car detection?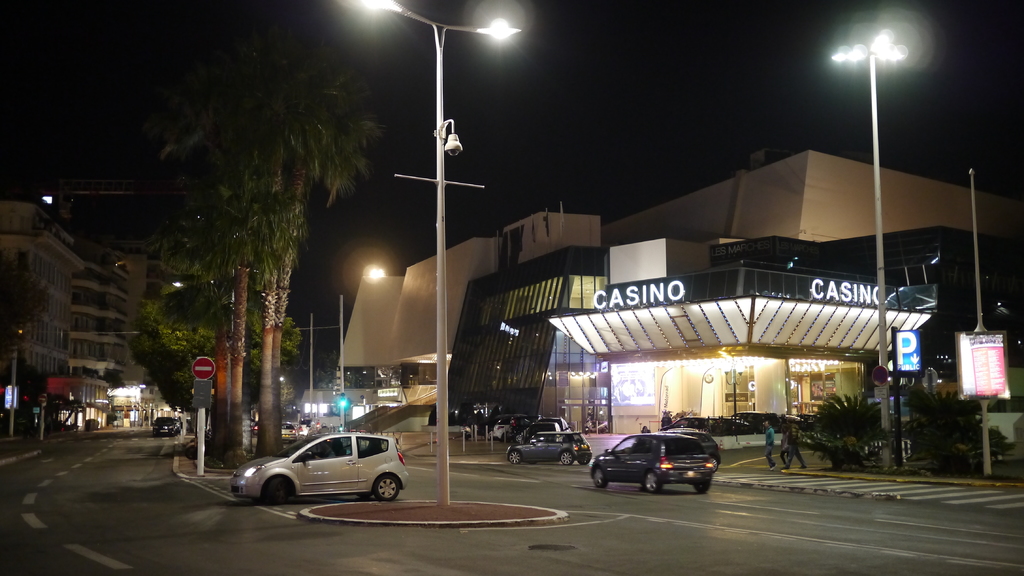
region(652, 428, 723, 473)
